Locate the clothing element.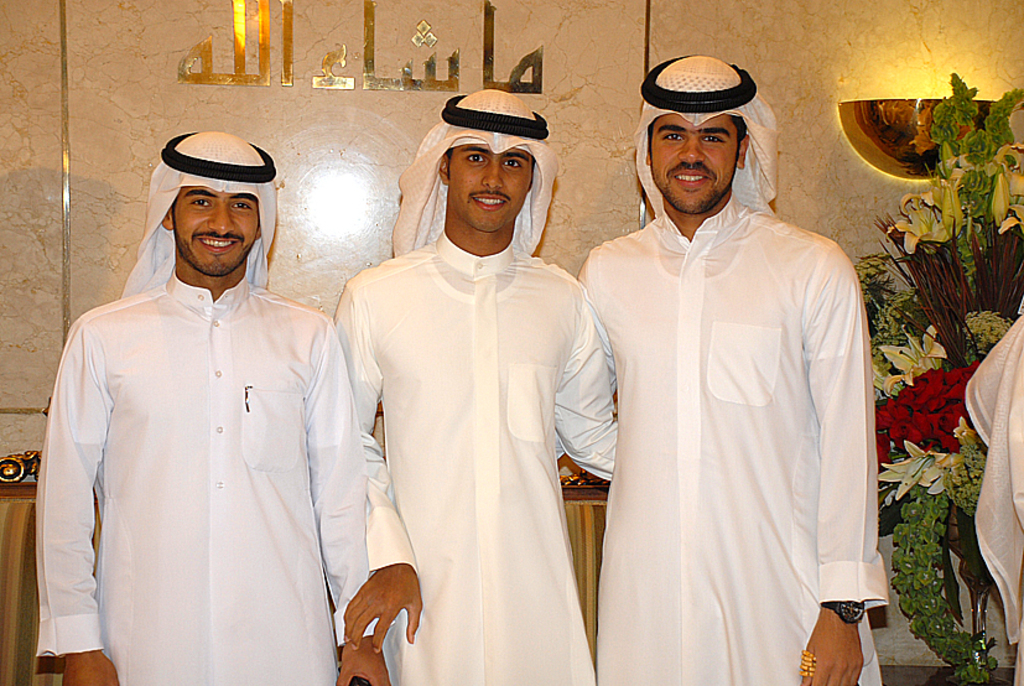
Element bbox: crop(32, 128, 397, 685).
